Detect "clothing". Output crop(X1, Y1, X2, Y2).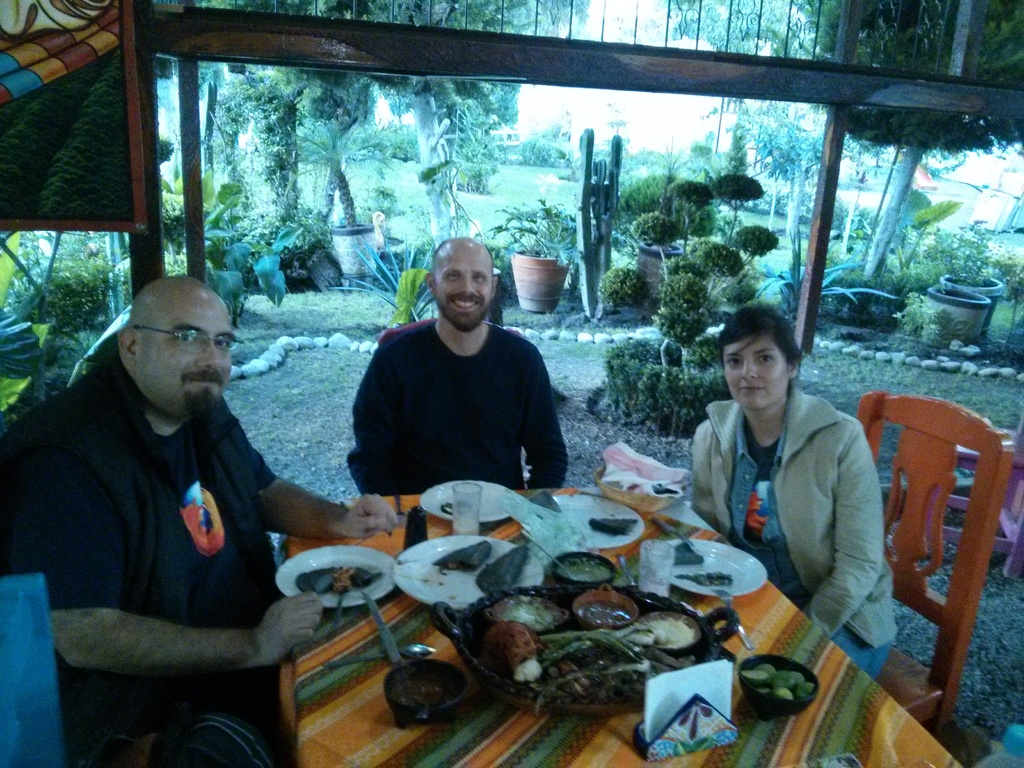
crop(0, 337, 276, 767).
